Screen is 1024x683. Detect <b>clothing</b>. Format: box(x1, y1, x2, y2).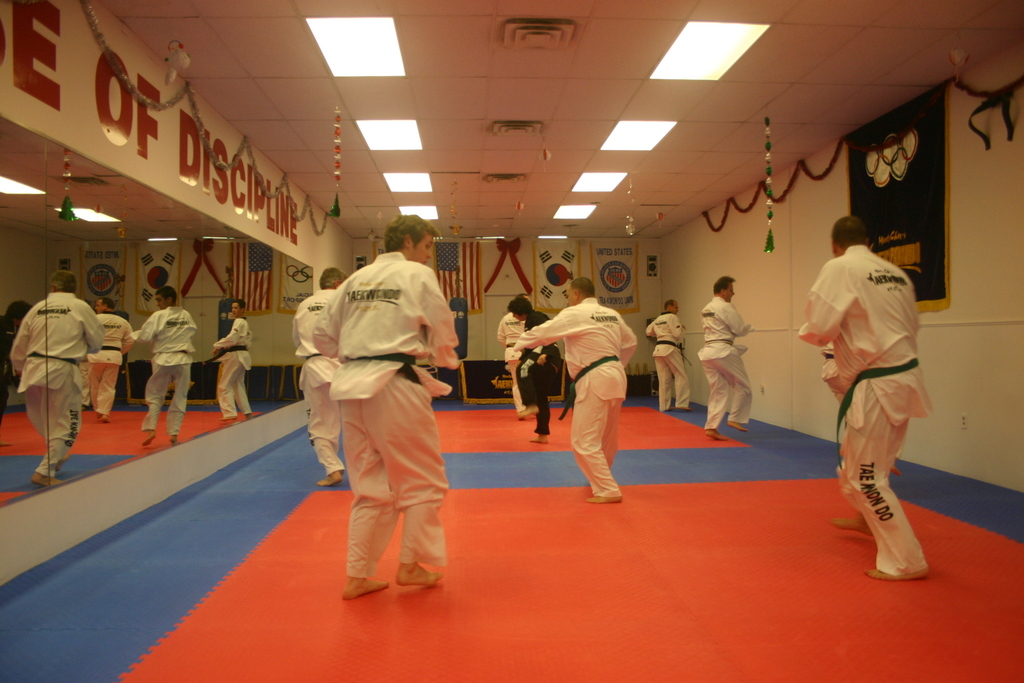
box(497, 310, 525, 414).
